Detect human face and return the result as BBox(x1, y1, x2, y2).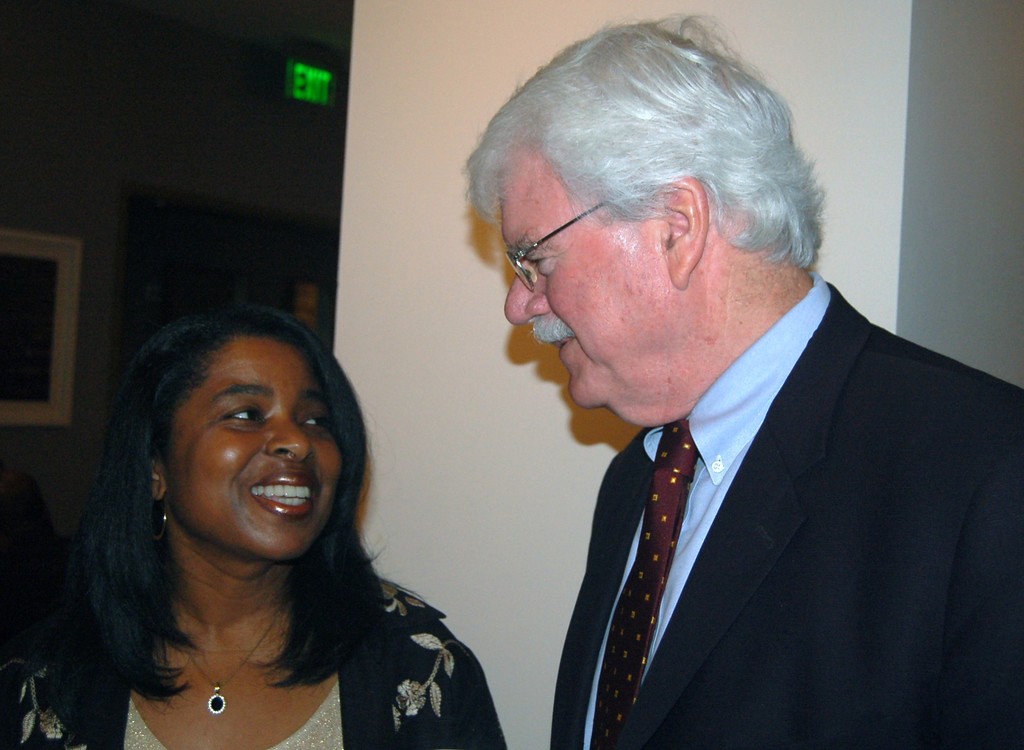
BBox(171, 338, 345, 558).
